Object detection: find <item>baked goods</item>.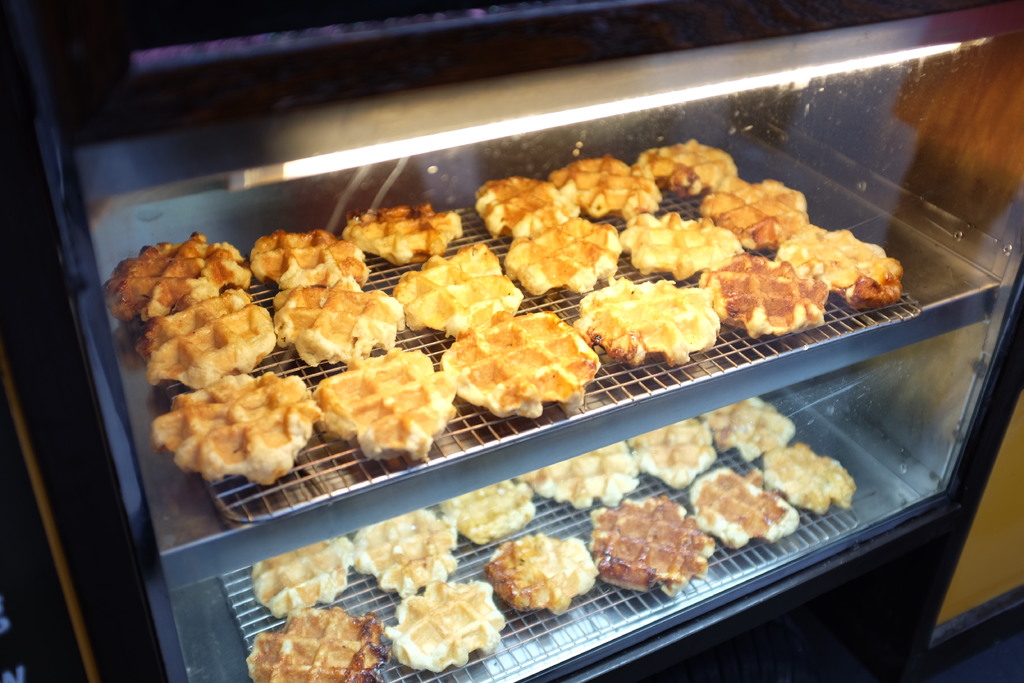
(776, 222, 902, 309).
